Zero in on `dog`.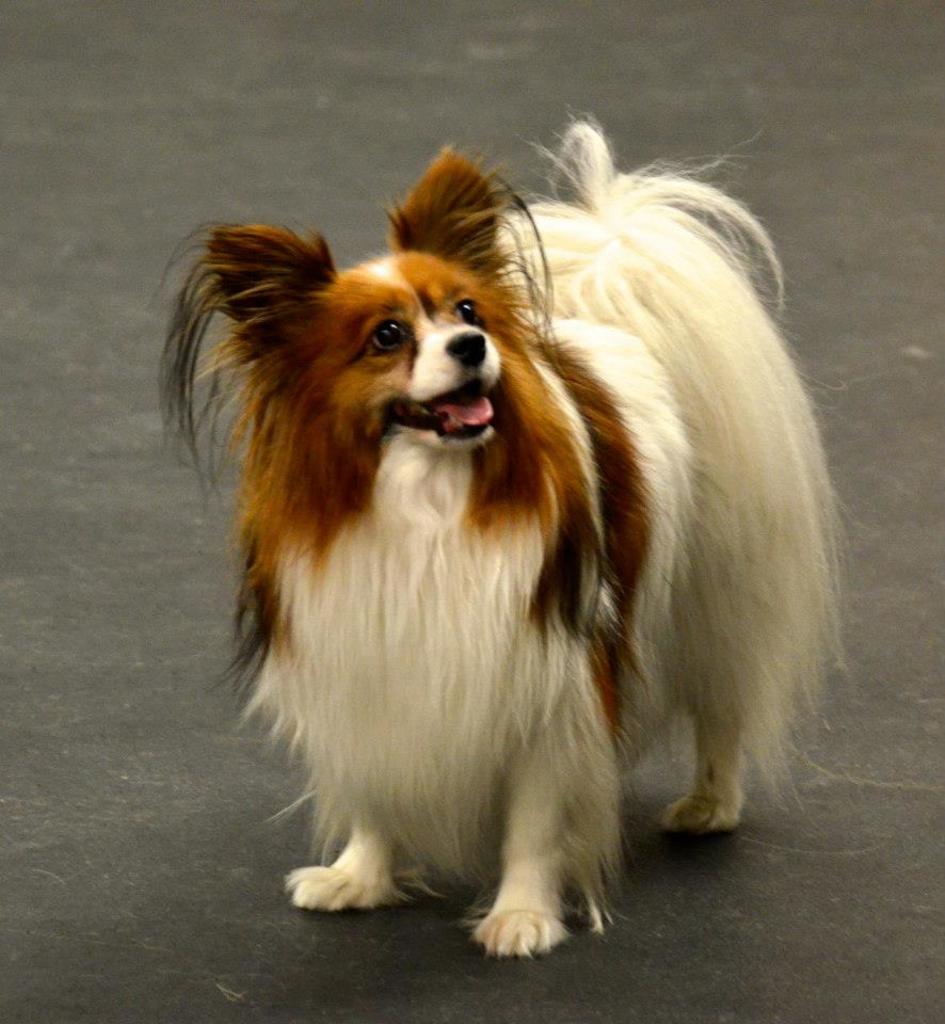
Zeroed in: Rect(159, 121, 845, 964).
